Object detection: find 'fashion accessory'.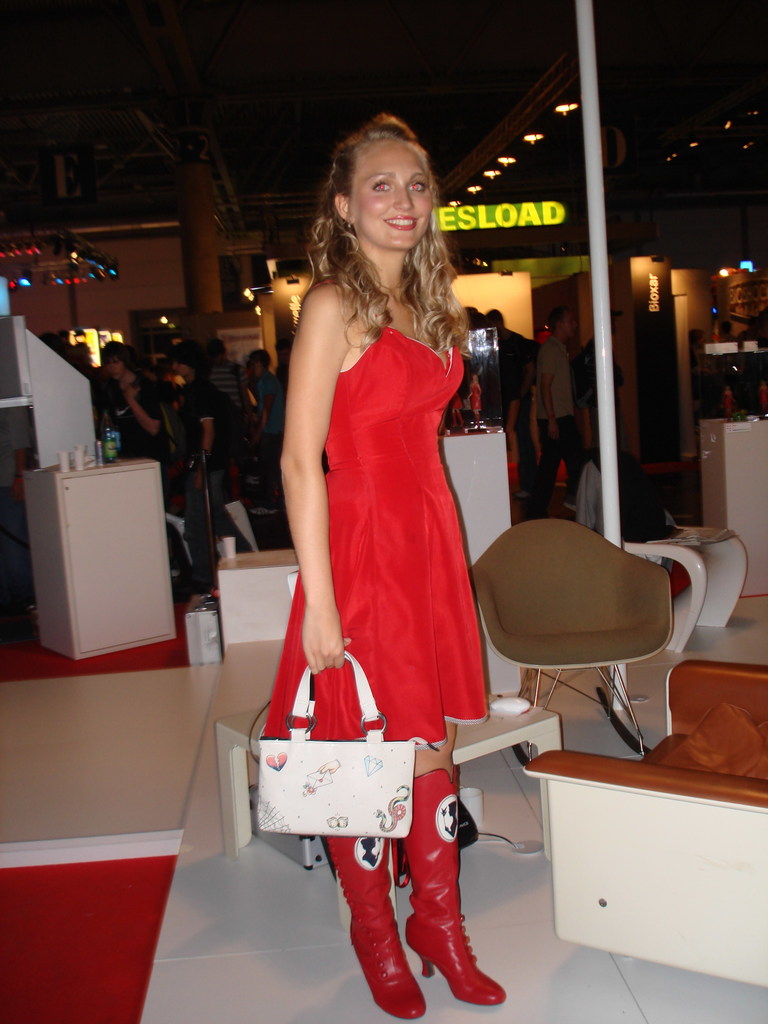
[left=342, top=221, right=359, bottom=248].
